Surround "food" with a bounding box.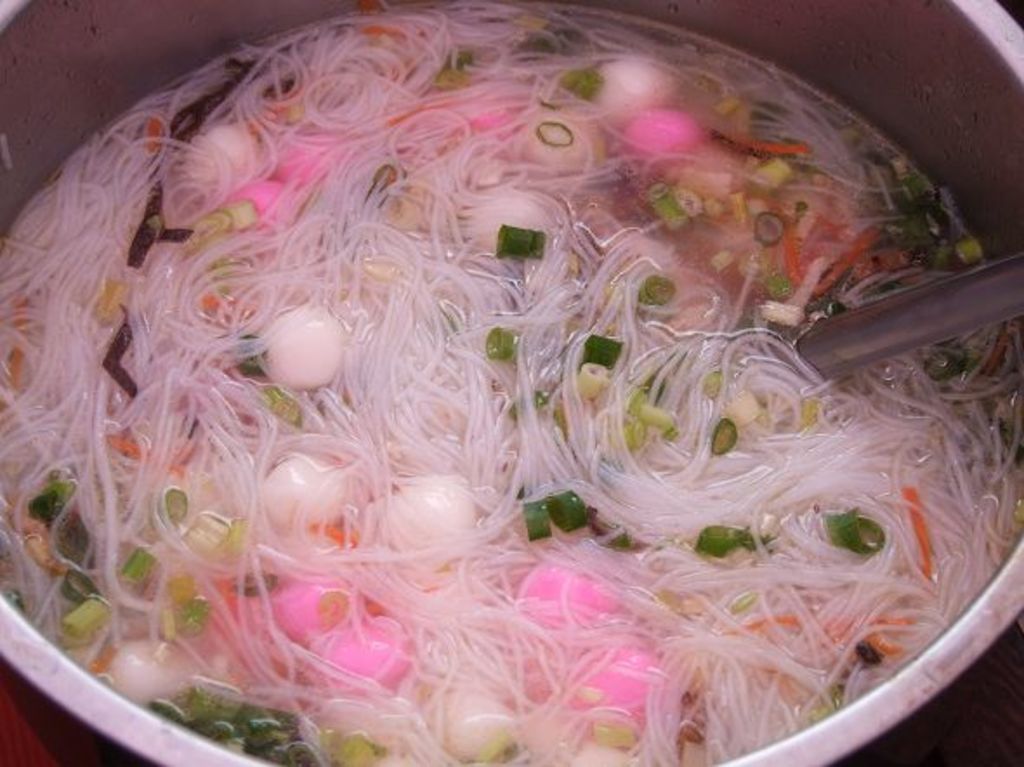
Rect(0, 0, 1022, 765).
